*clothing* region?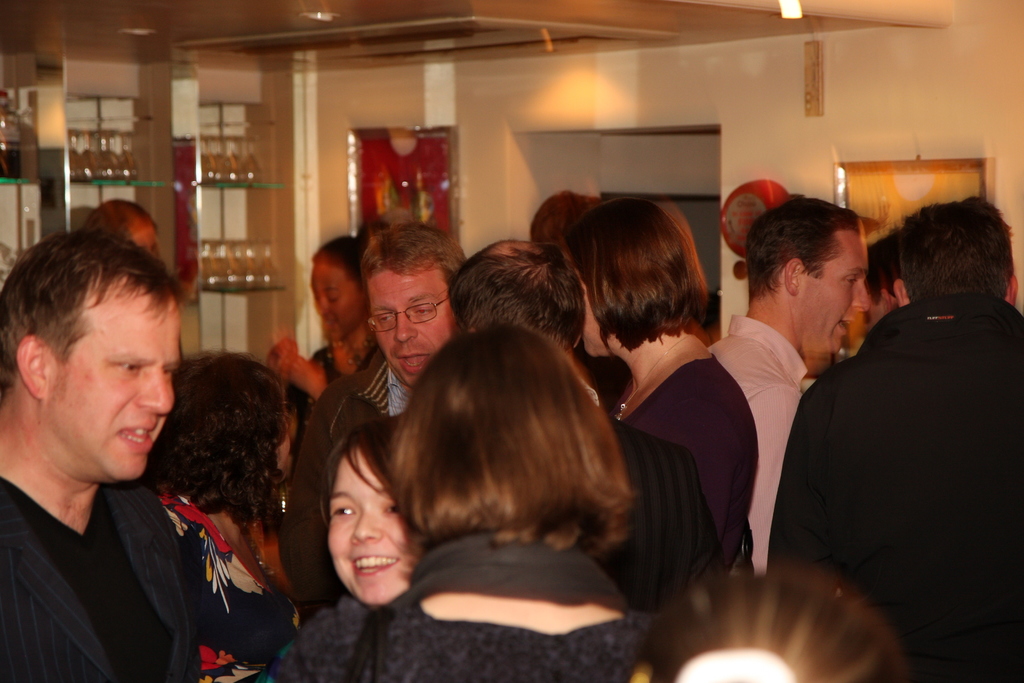
[left=785, top=205, right=1011, bottom=664]
